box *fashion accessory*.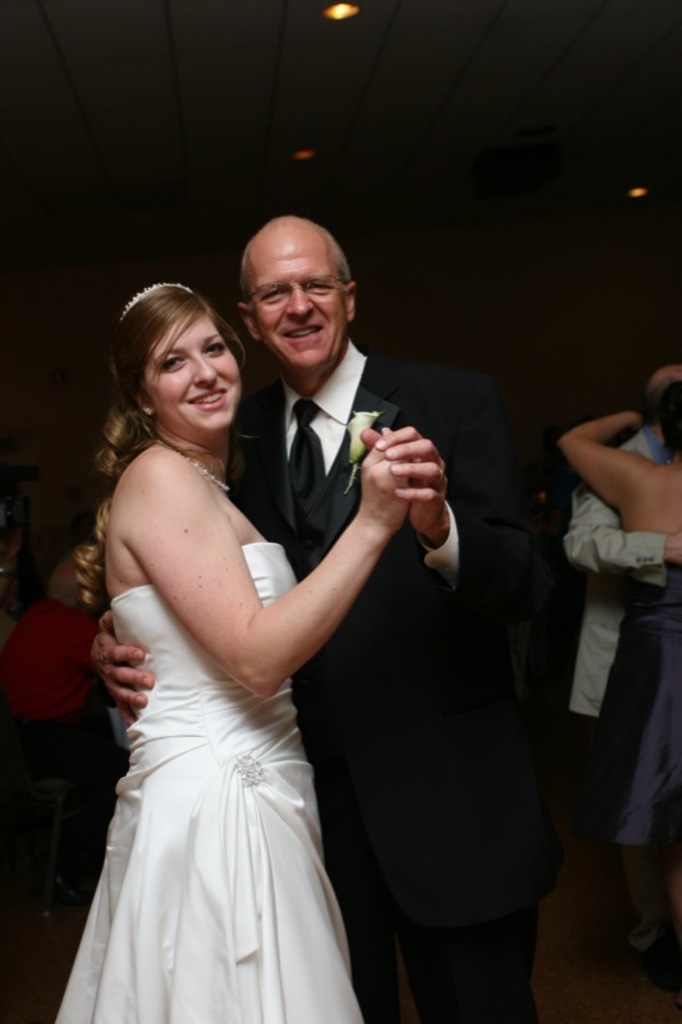
118 278 193 323.
